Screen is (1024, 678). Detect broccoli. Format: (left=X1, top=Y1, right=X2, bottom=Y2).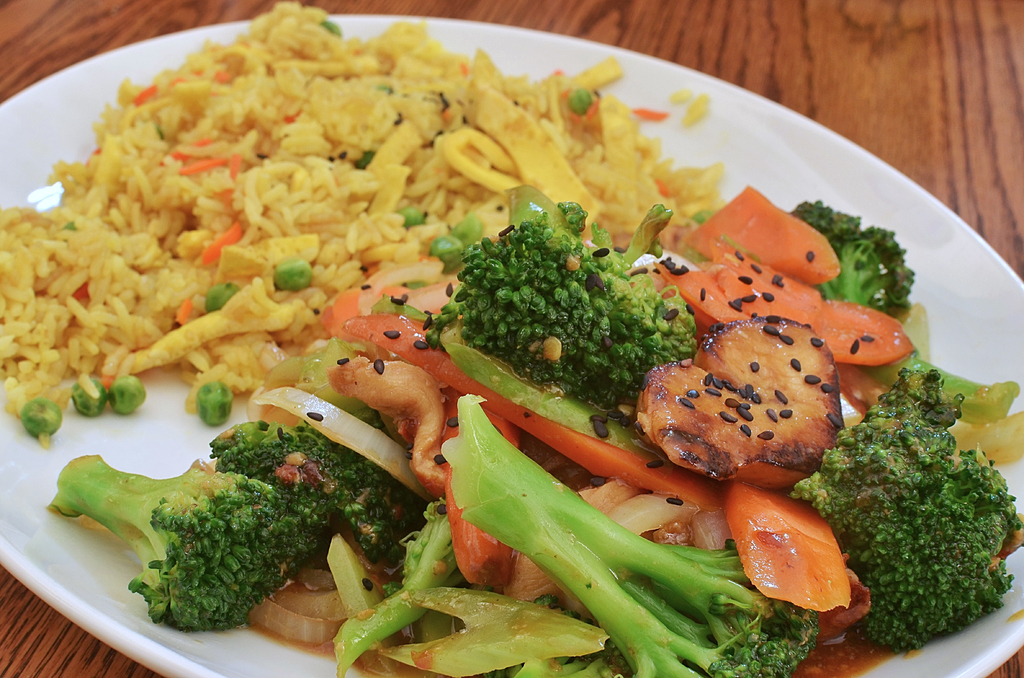
(left=426, top=182, right=696, bottom=412).
